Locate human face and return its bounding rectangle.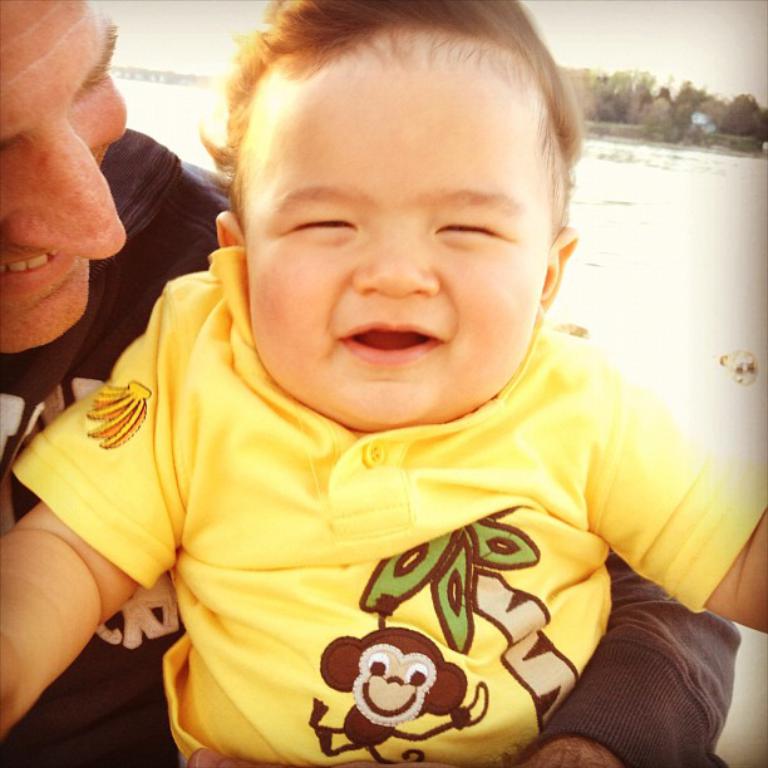
bbox=[236, 28, 551, 433].
